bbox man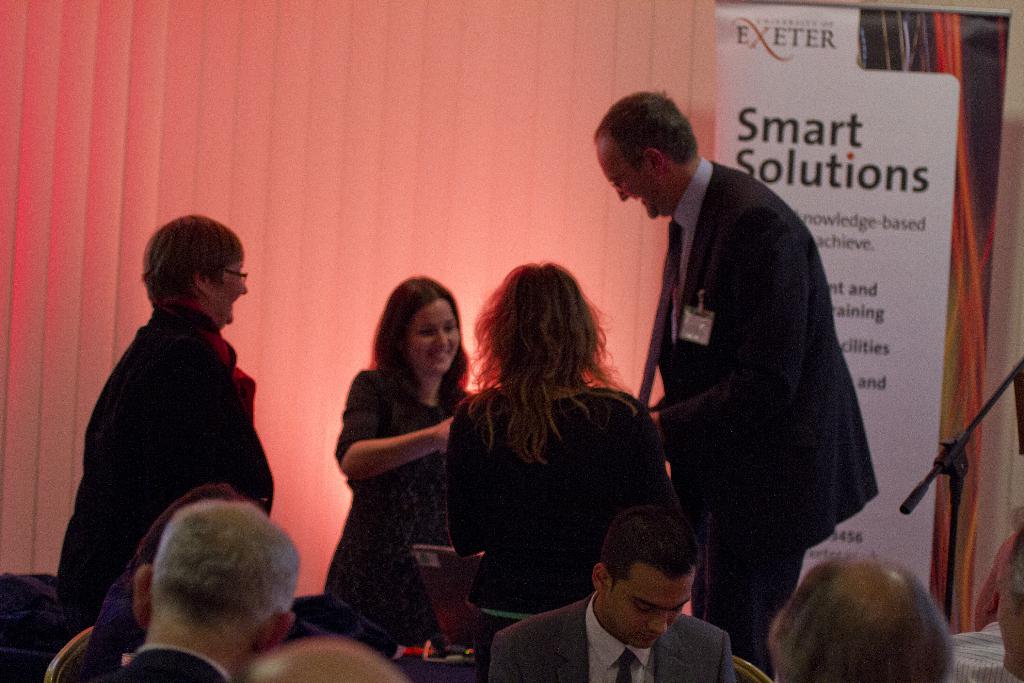
locate(105, 497, 304, 682)
